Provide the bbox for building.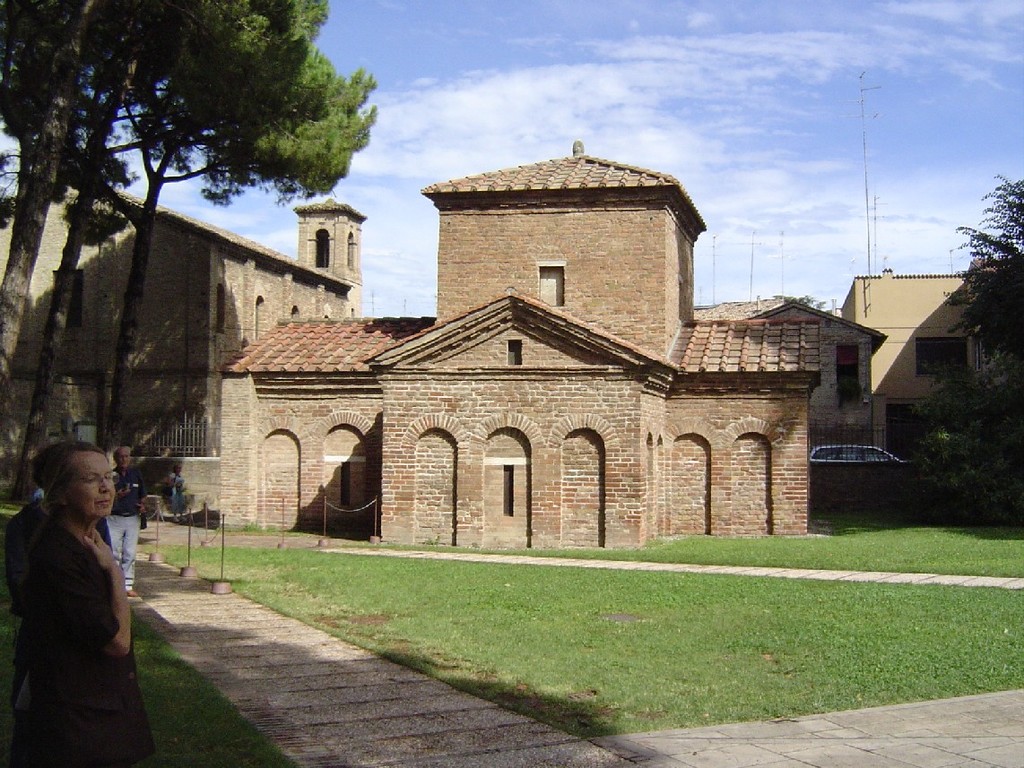
0, 137, 891, 554.
